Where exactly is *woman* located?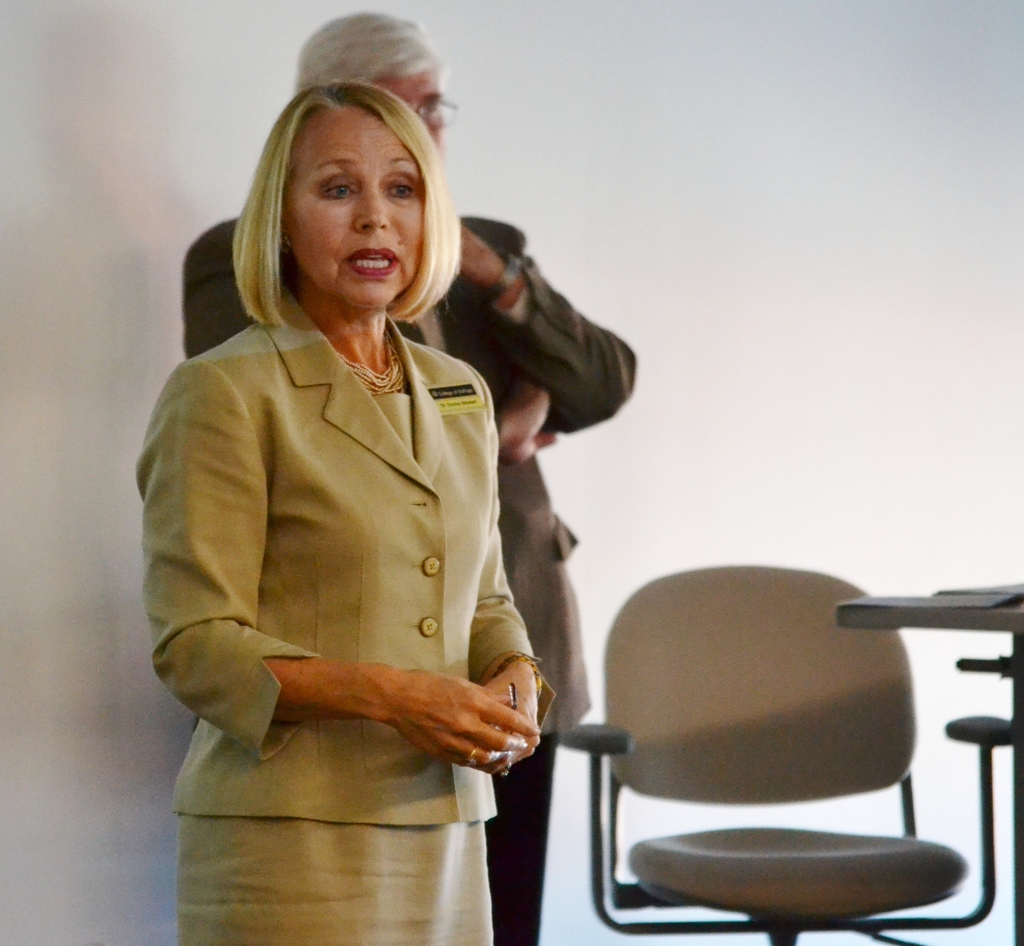
Its bounding box is l=152, t=76, r=566, b=945.
